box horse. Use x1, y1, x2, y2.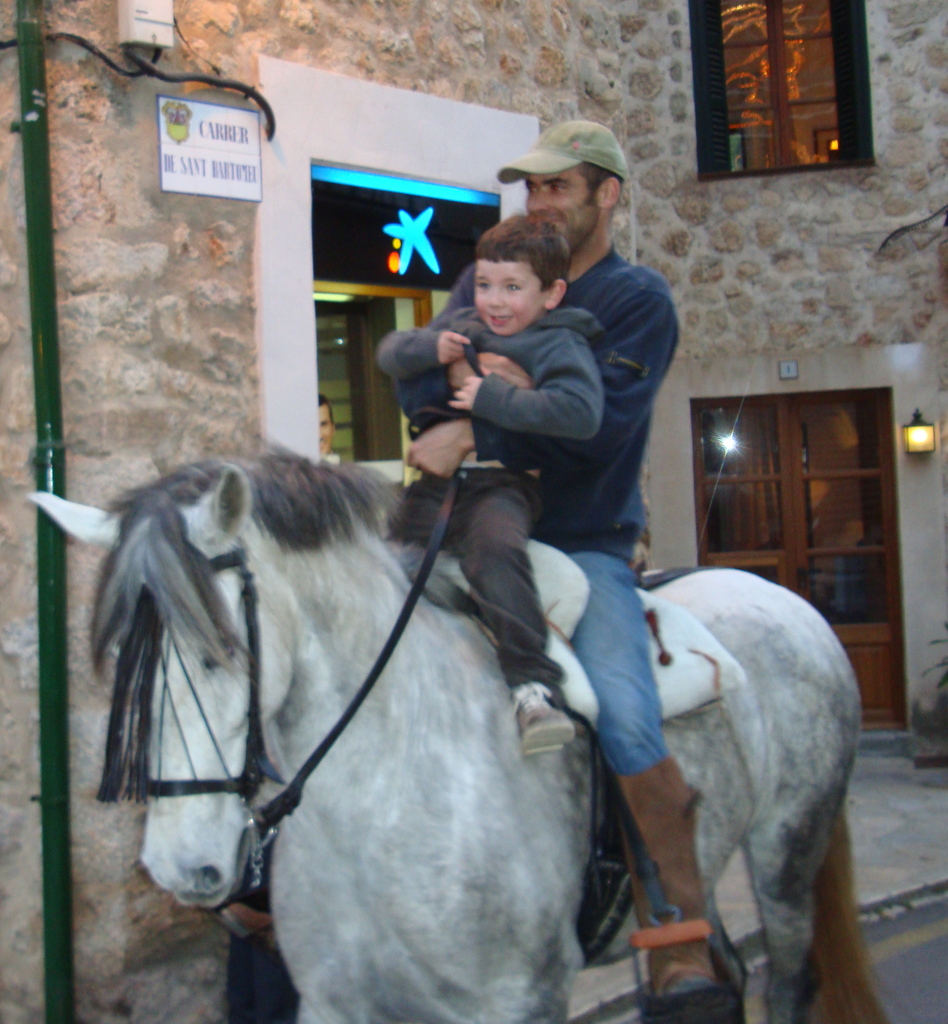
29, 449, 887, 1023.
